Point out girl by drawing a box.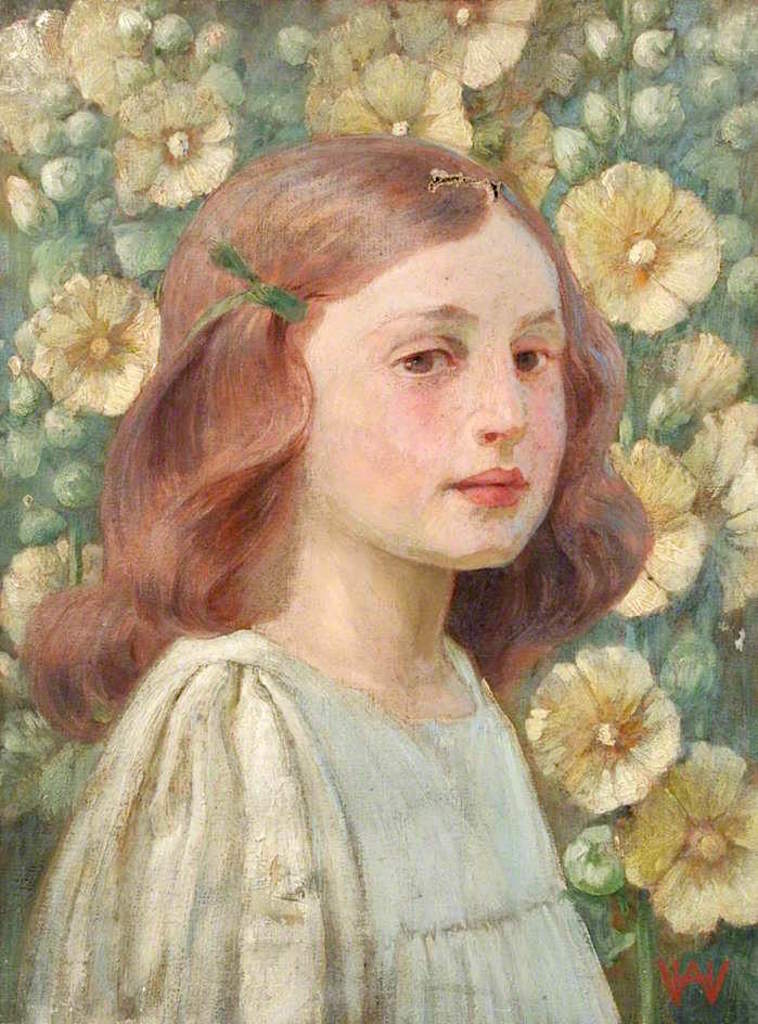
<region>14, 129, 652, 1023</region>.
